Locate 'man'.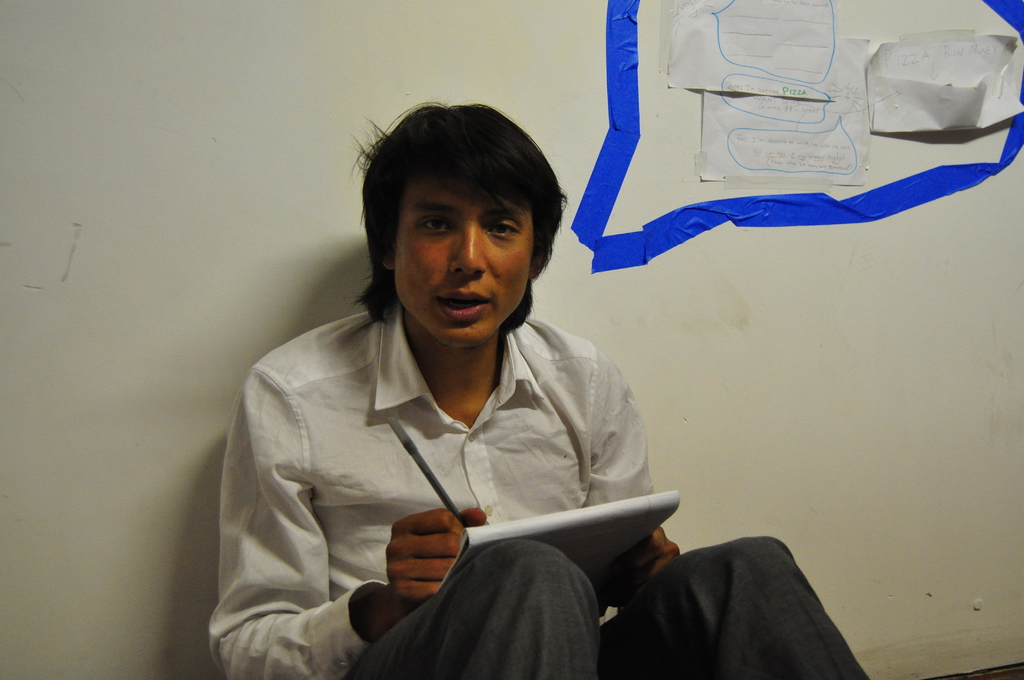
Bounding box: rect(194, 99, 739, 674).
